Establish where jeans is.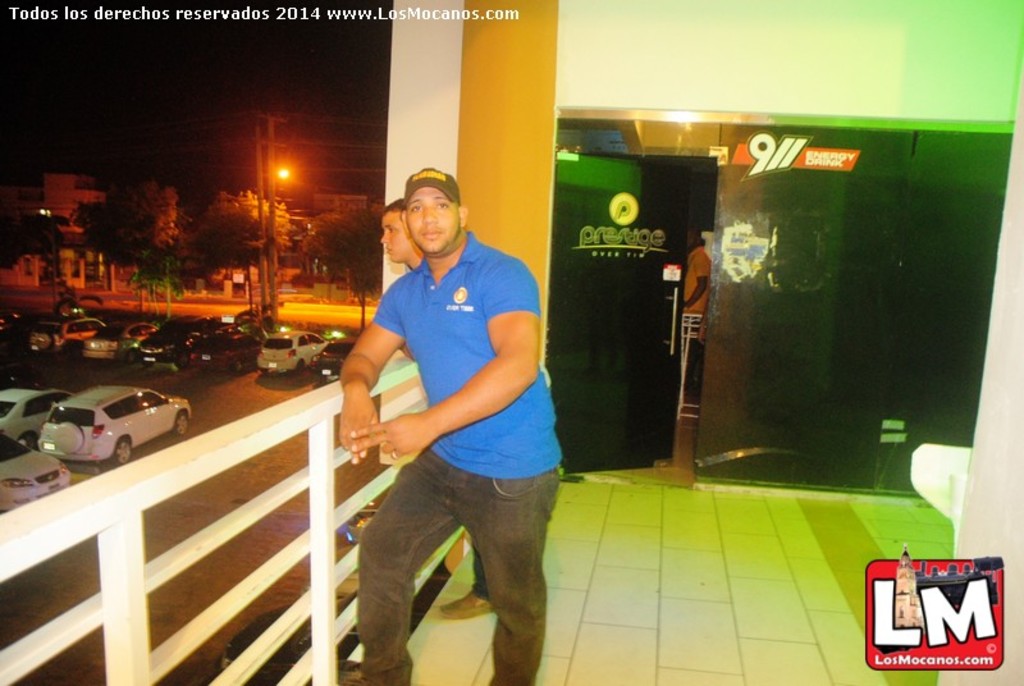
Established at bbox=(364, 443, 562, 685).
